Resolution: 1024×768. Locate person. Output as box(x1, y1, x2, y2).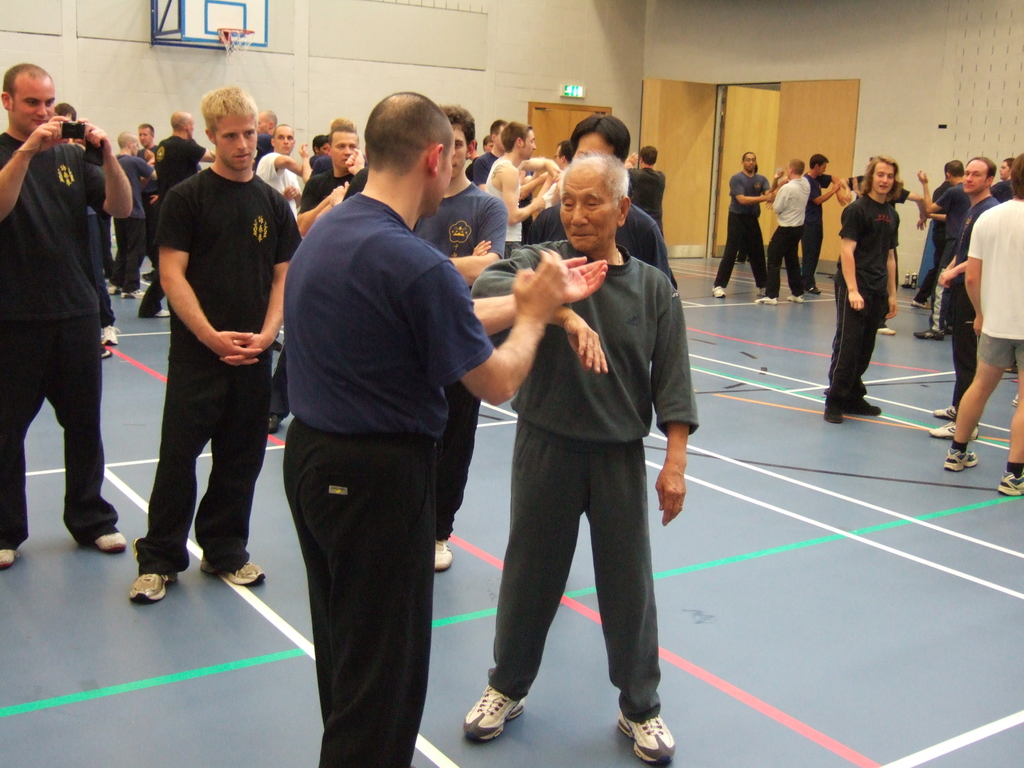
box(989, 154, 1019, 199).
